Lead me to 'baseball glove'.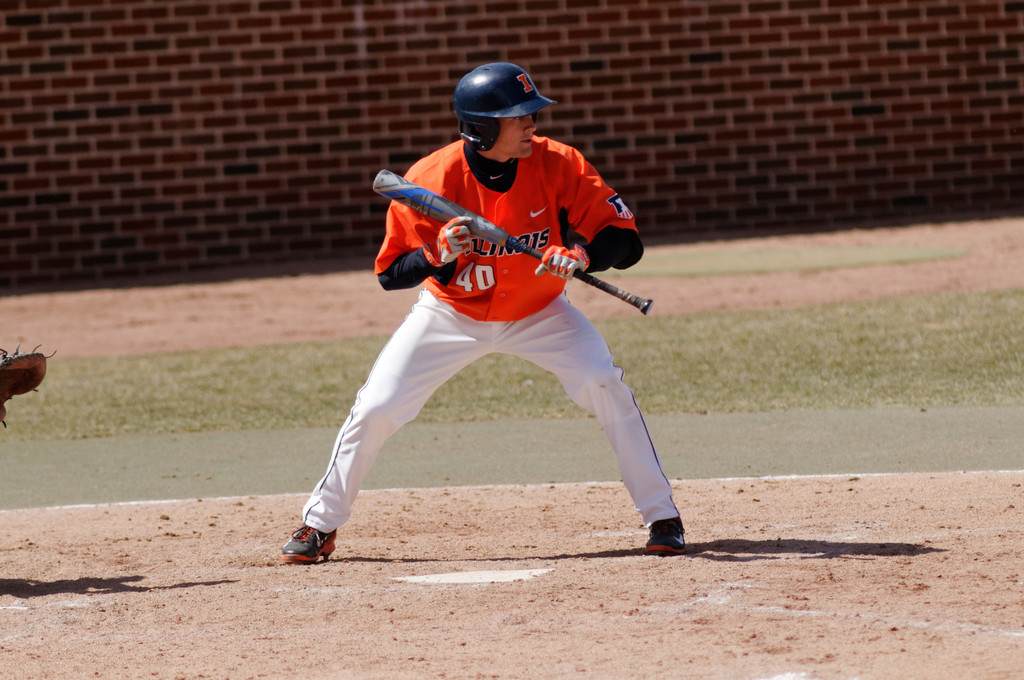
Lead to <bbox>0, 338, 59, 428</bbox>.
